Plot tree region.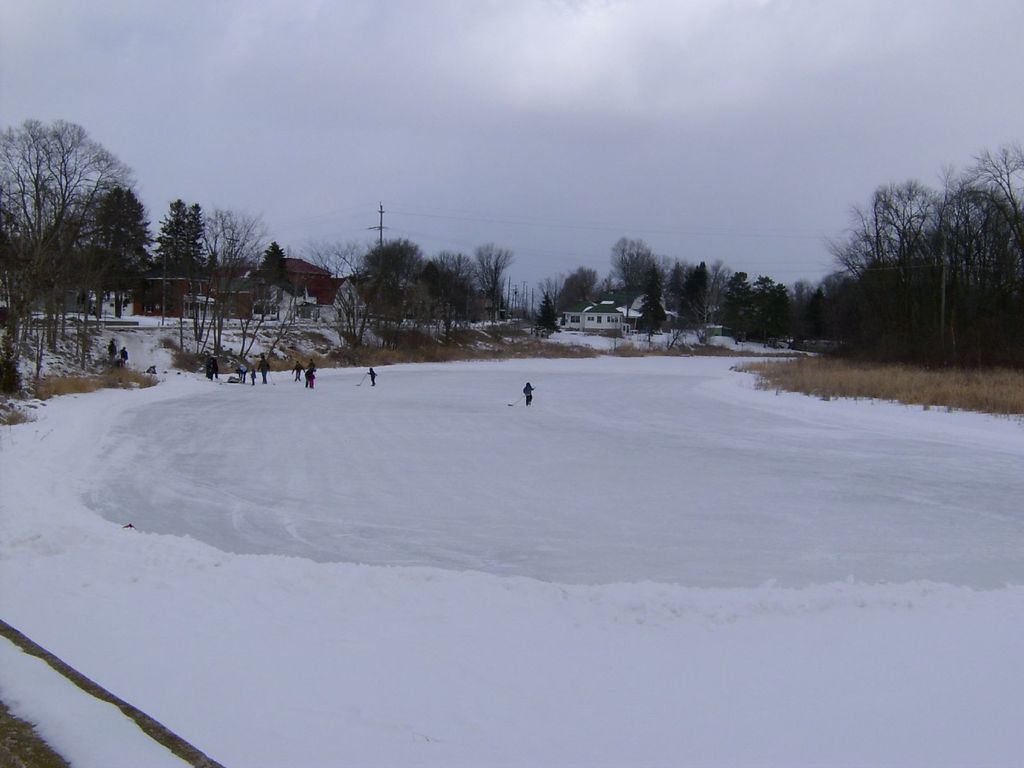
Plotted at region(11, 90, 148, 368).
